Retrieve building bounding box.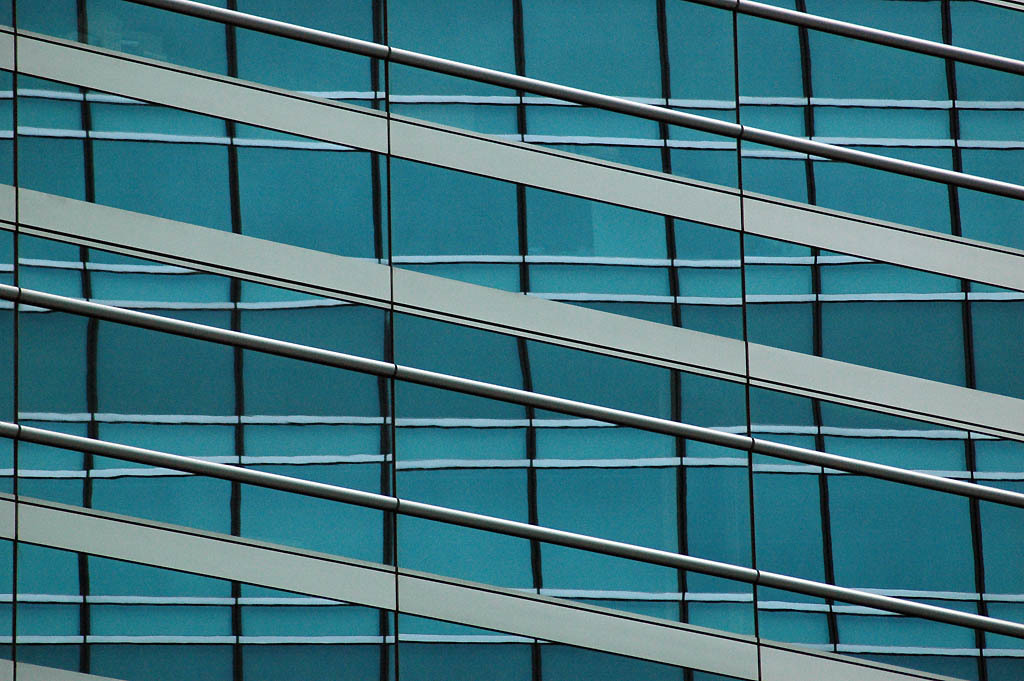
Bounding box: [left=0, top=0, right=1023, bottom=680].
